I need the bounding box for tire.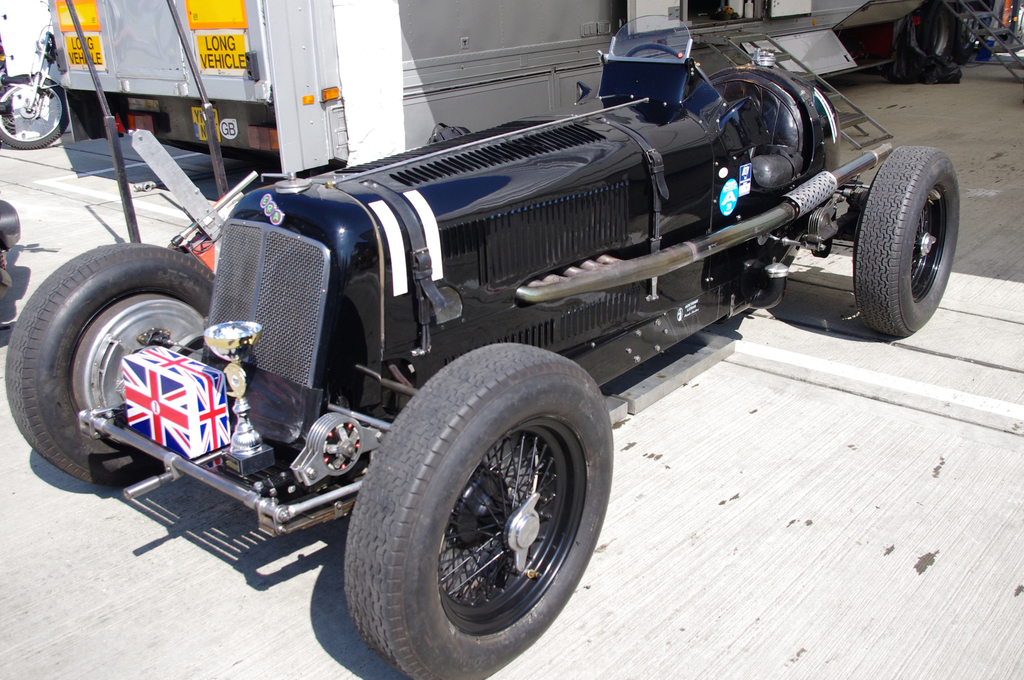
Here it is: box=[853, 146, 961, 337].
